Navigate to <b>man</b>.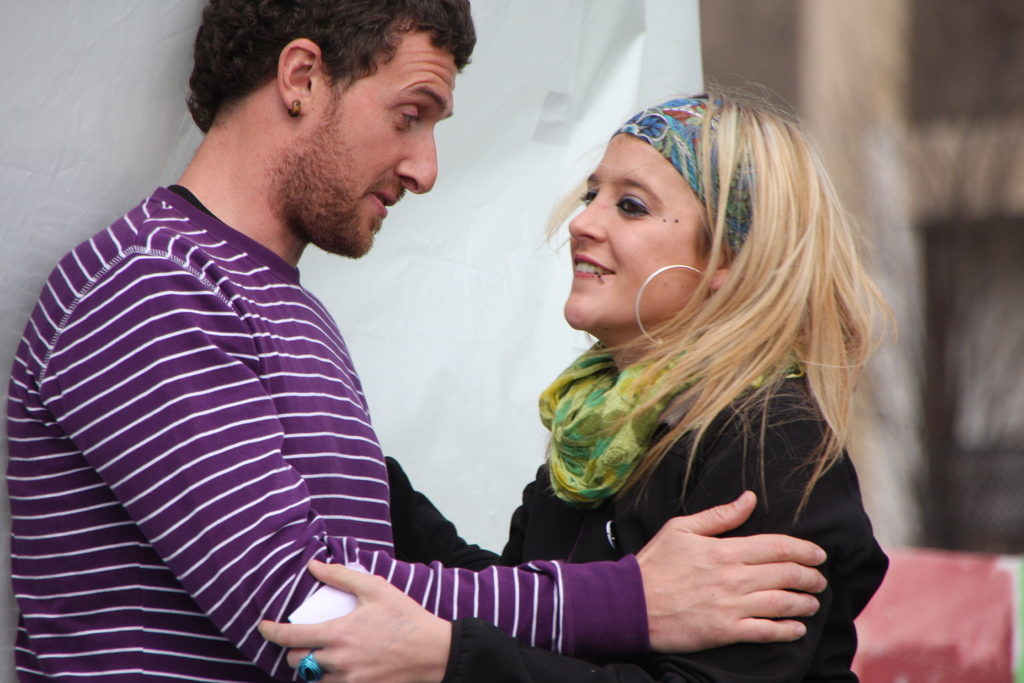
Navigation target: [left=122, top=19, right=732, bottom=666].
